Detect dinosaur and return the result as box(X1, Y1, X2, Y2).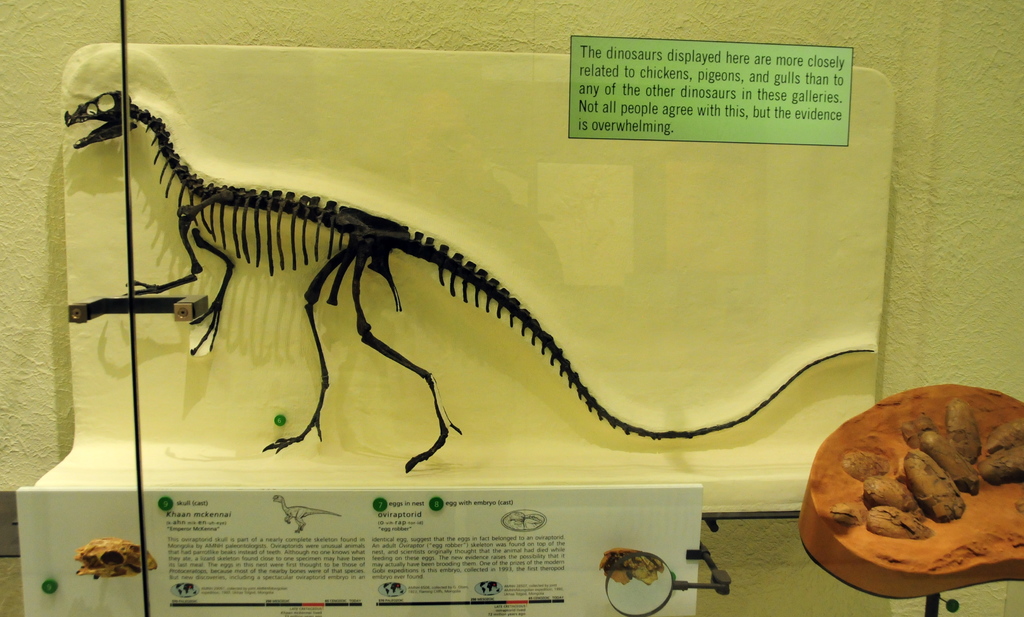
box(61, 87, 877, 479).
